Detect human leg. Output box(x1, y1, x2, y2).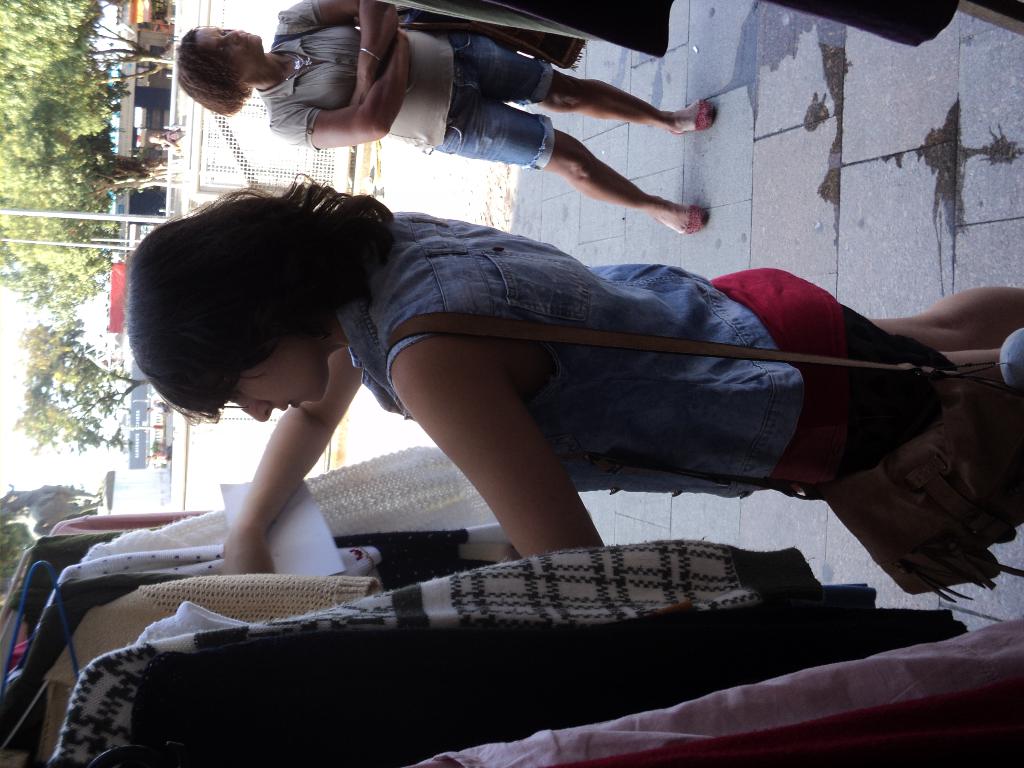
box(459, 37, 718, 135).
